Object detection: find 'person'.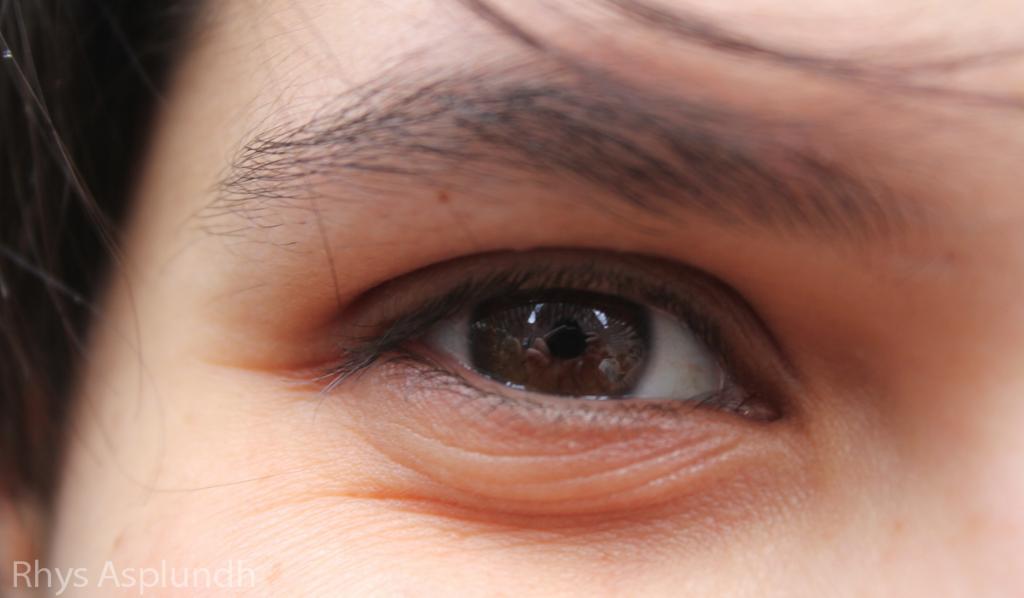
bbox=[99, 1, 999, 595].
